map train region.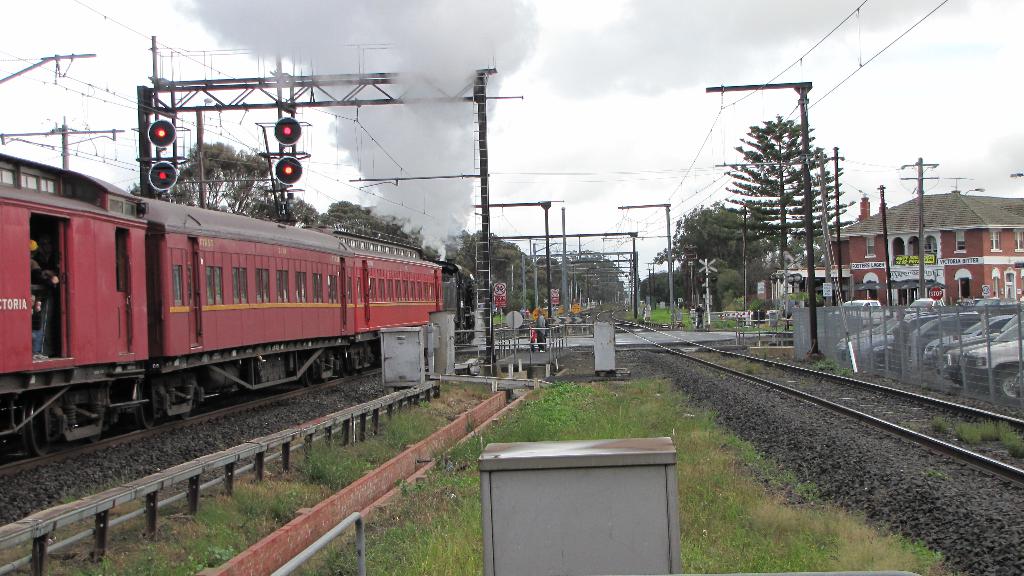
Mapped to [left=0, top=148, right=474, bottom=458].
